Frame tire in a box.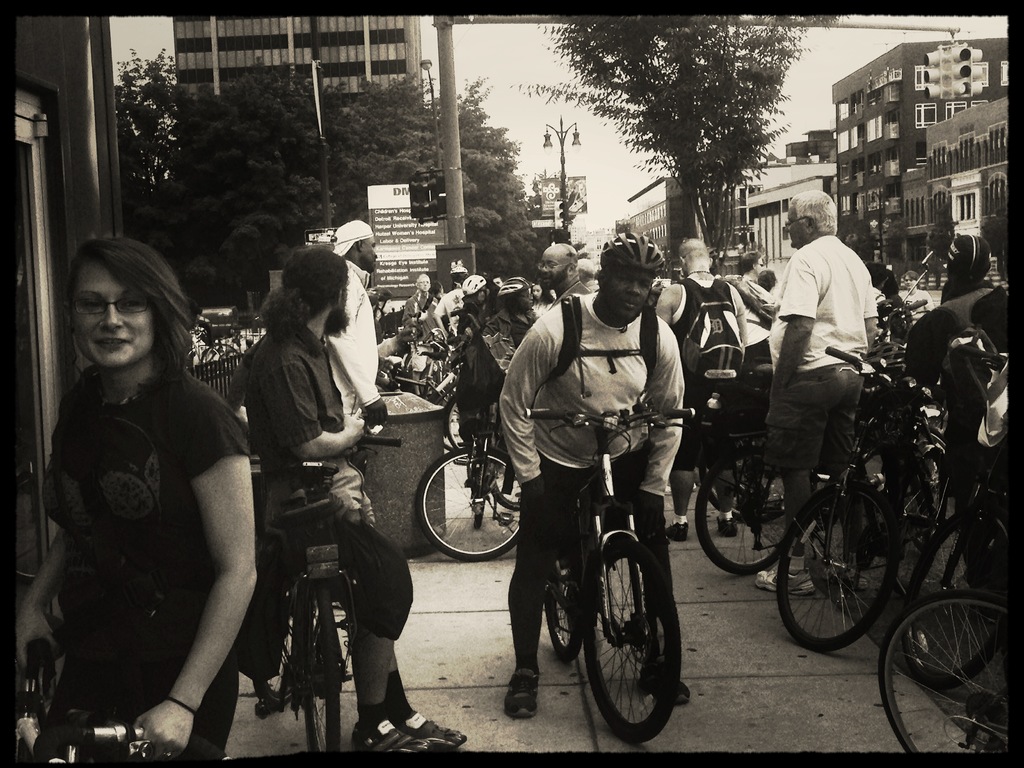
x1=415 y1=448 x2=525 y2=562.
